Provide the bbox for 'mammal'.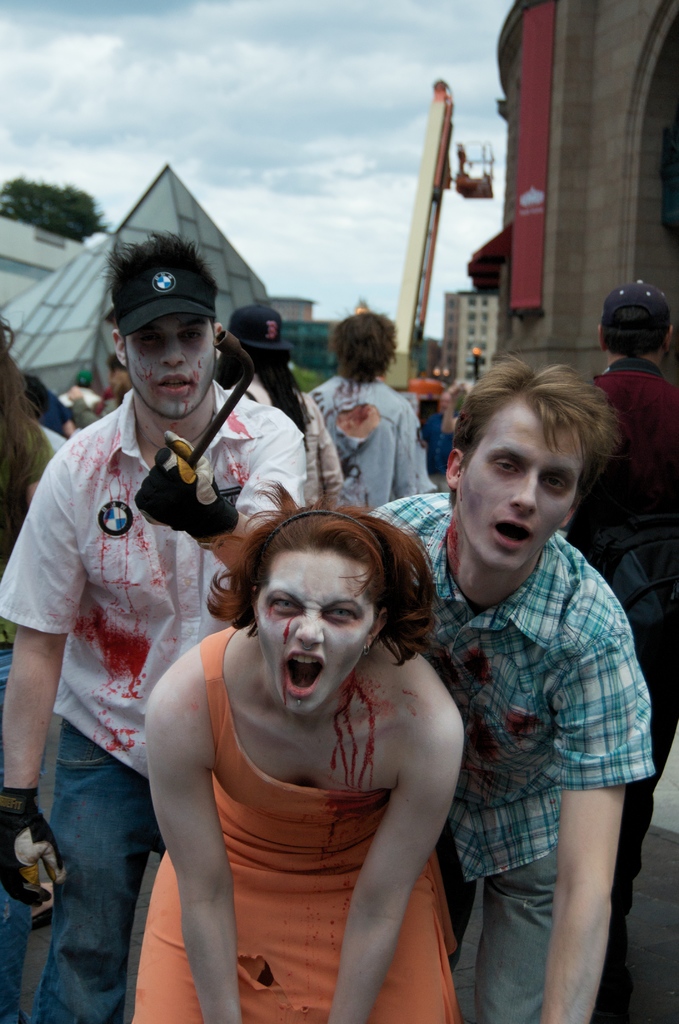
locate(309, 308, 446, 506).
